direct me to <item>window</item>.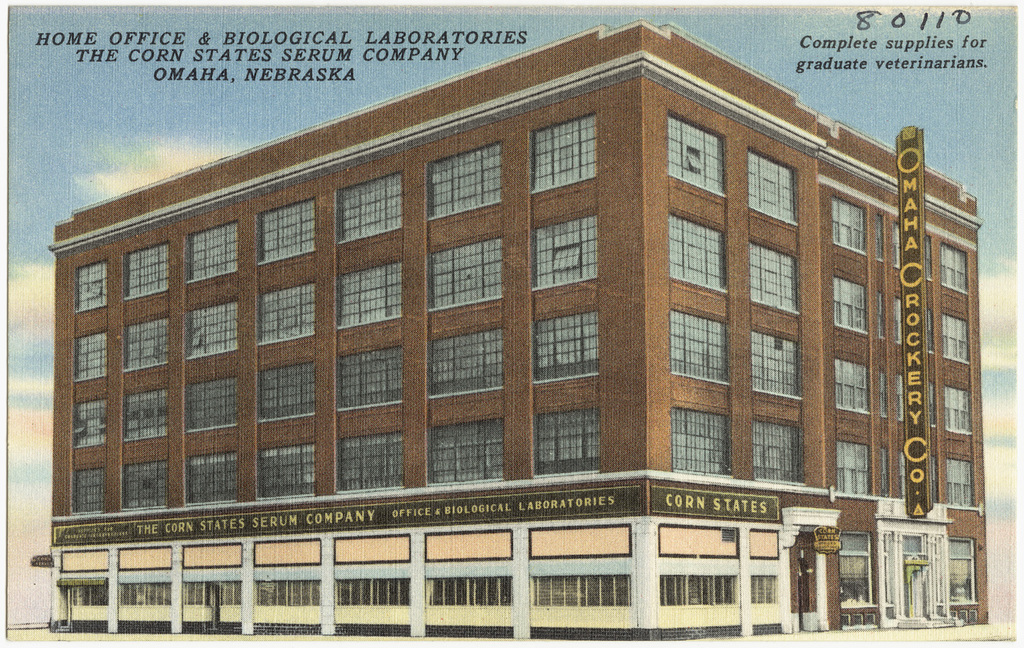
Direction: (834,197,866,251).
